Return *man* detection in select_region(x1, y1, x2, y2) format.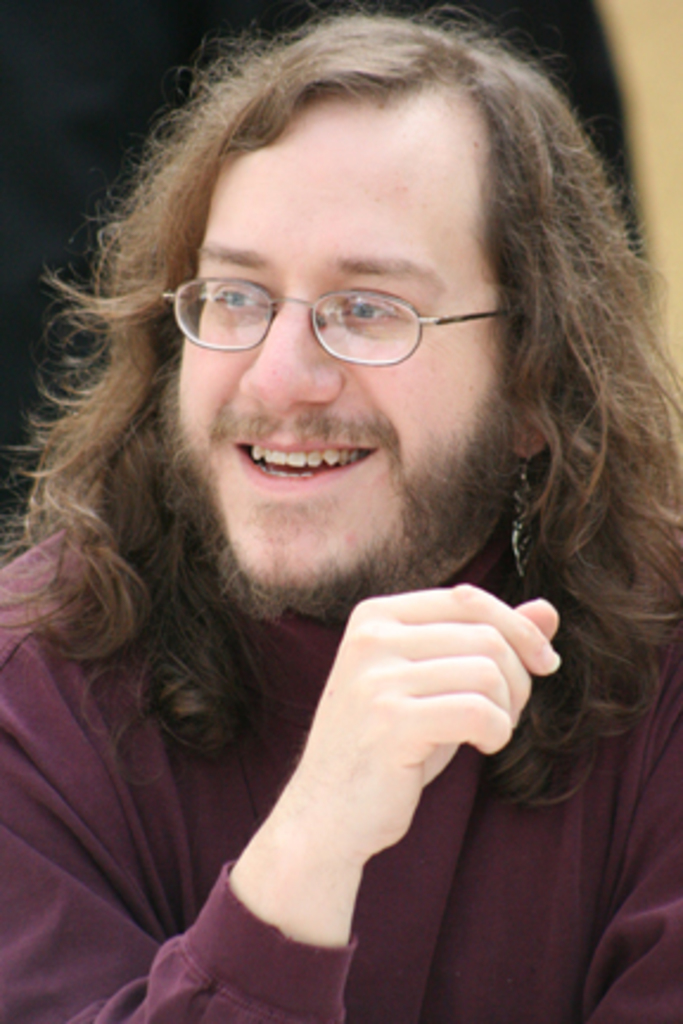
select_region(0, 64, 682, 1023).
